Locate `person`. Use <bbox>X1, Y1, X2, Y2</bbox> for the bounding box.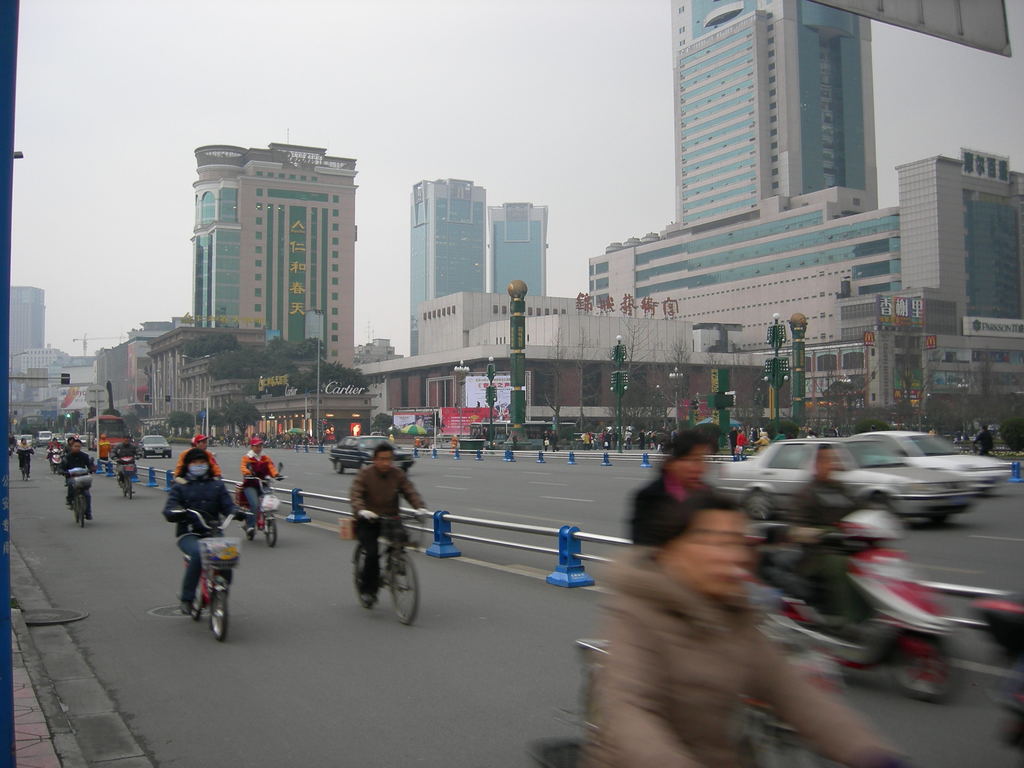
<bbox>108, 437, 140, 481</bbox>.
